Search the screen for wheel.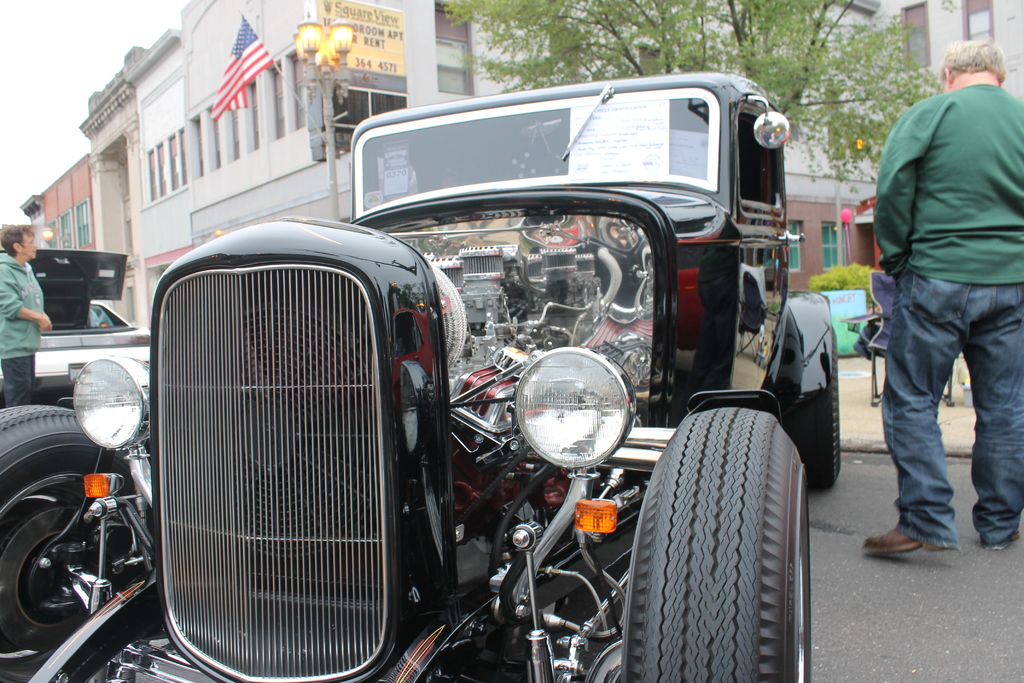
Found at 0:402:141:682.
